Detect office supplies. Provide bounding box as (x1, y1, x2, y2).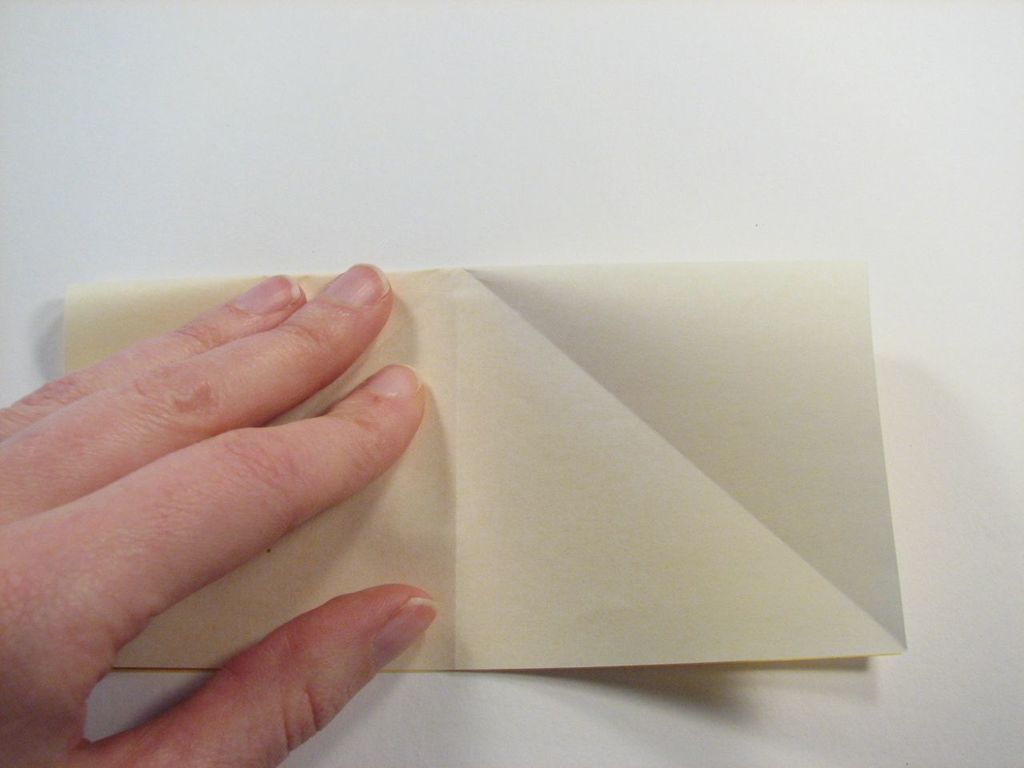
(120, 230, 919, 712).
